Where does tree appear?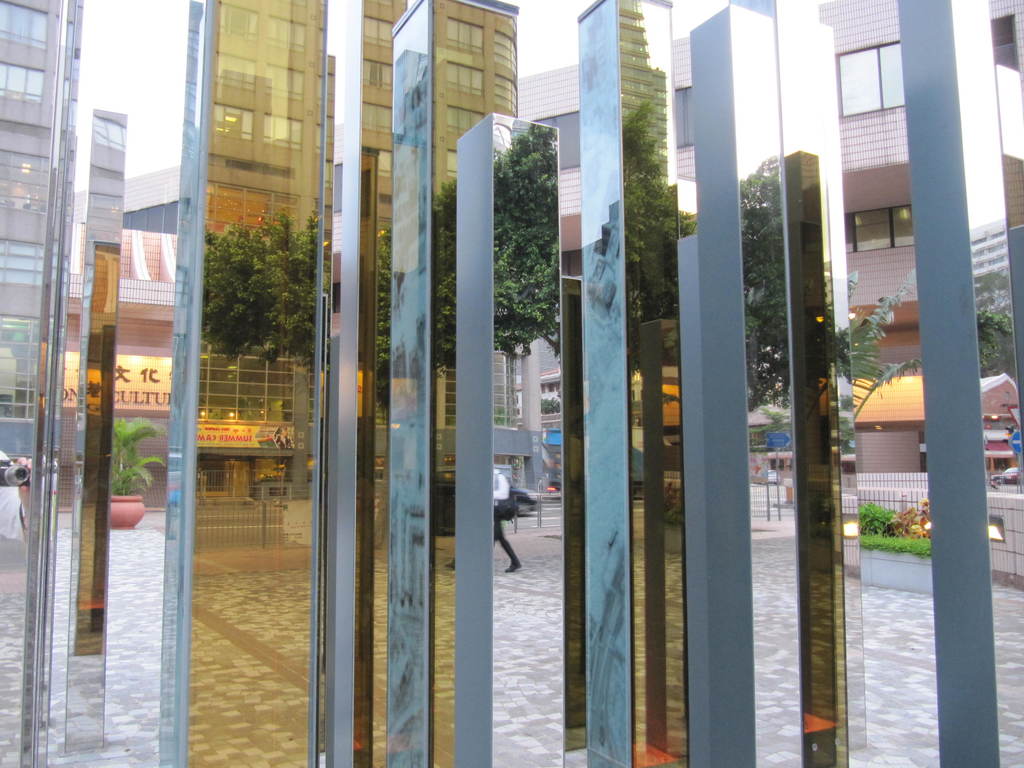
Appears at select_region(109, 413, 159, 515).
